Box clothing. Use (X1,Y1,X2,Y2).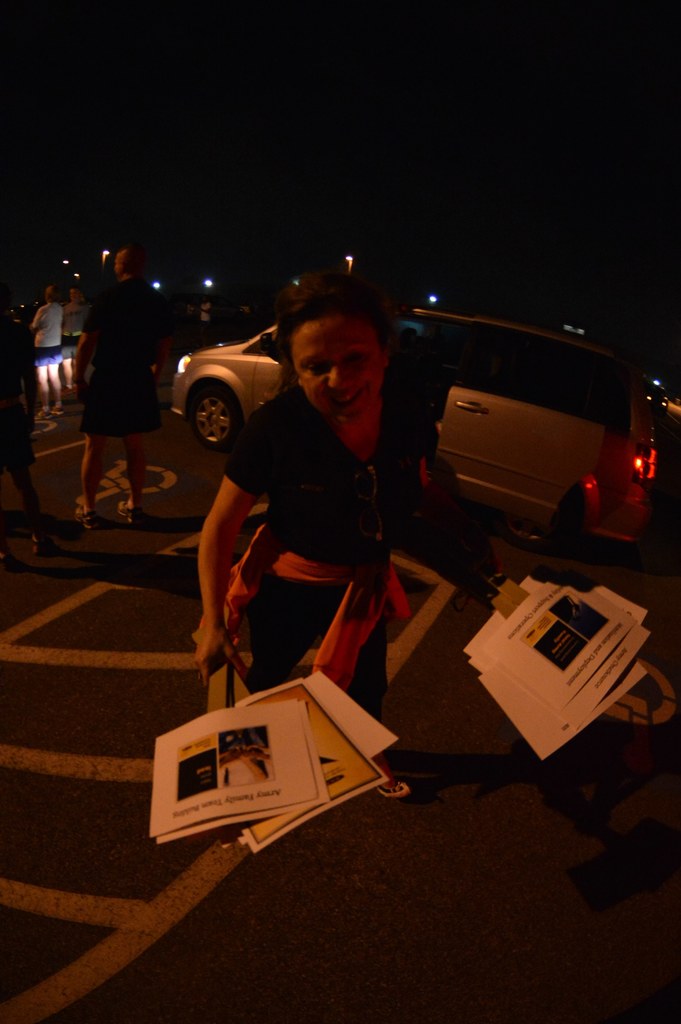
(33,300,66,366).
